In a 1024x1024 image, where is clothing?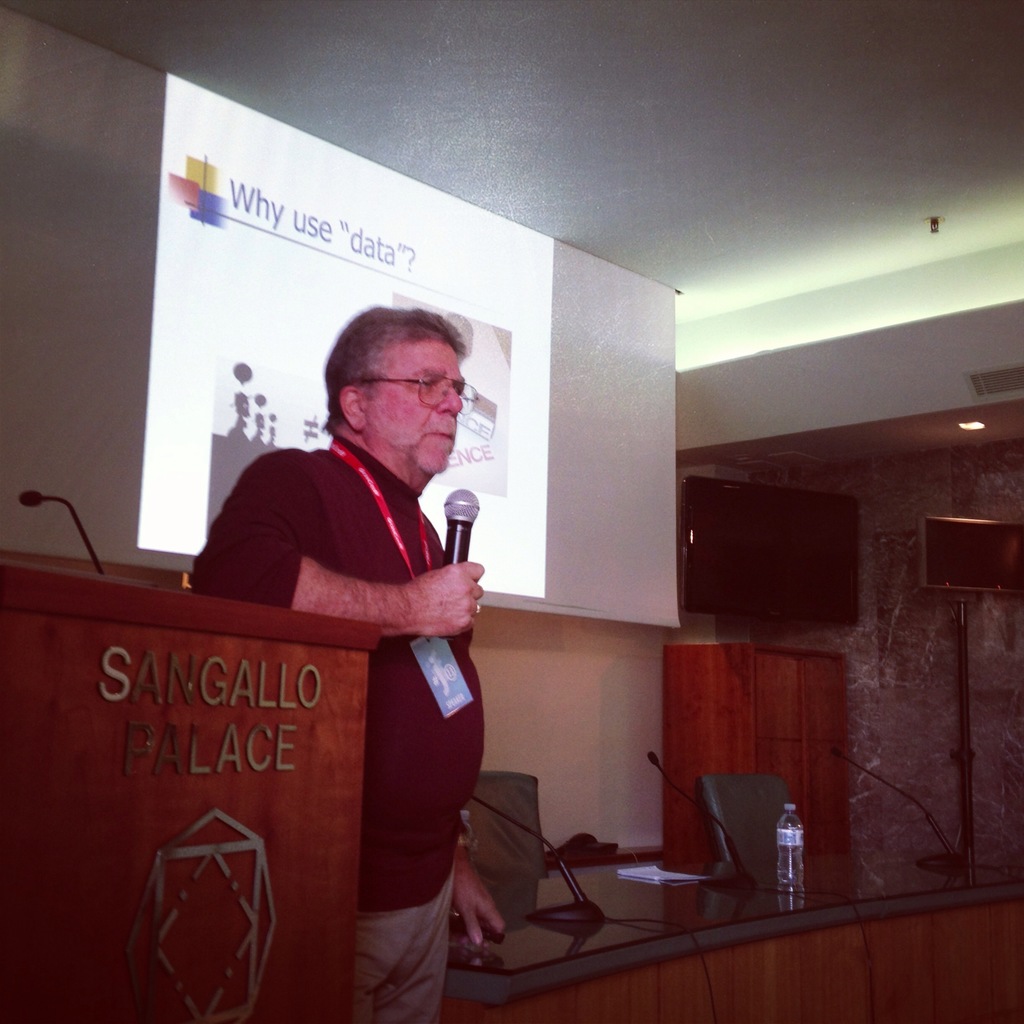
l=186, t=428, r=483, b=1023.
